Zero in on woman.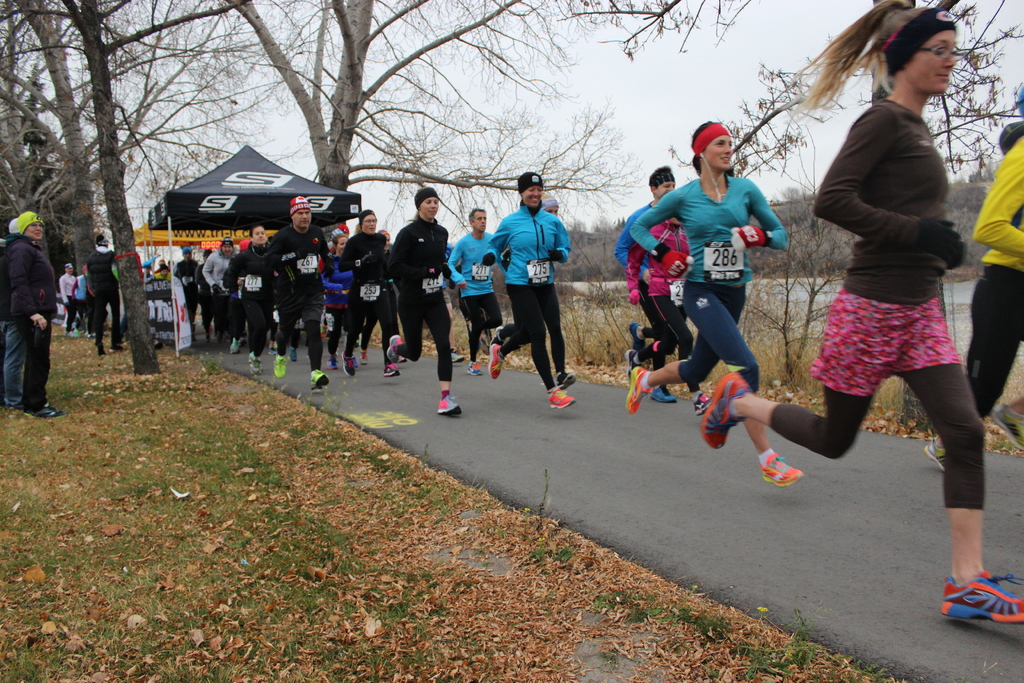
Zeroed in: <region>172, 249, 199, 325</region>.
